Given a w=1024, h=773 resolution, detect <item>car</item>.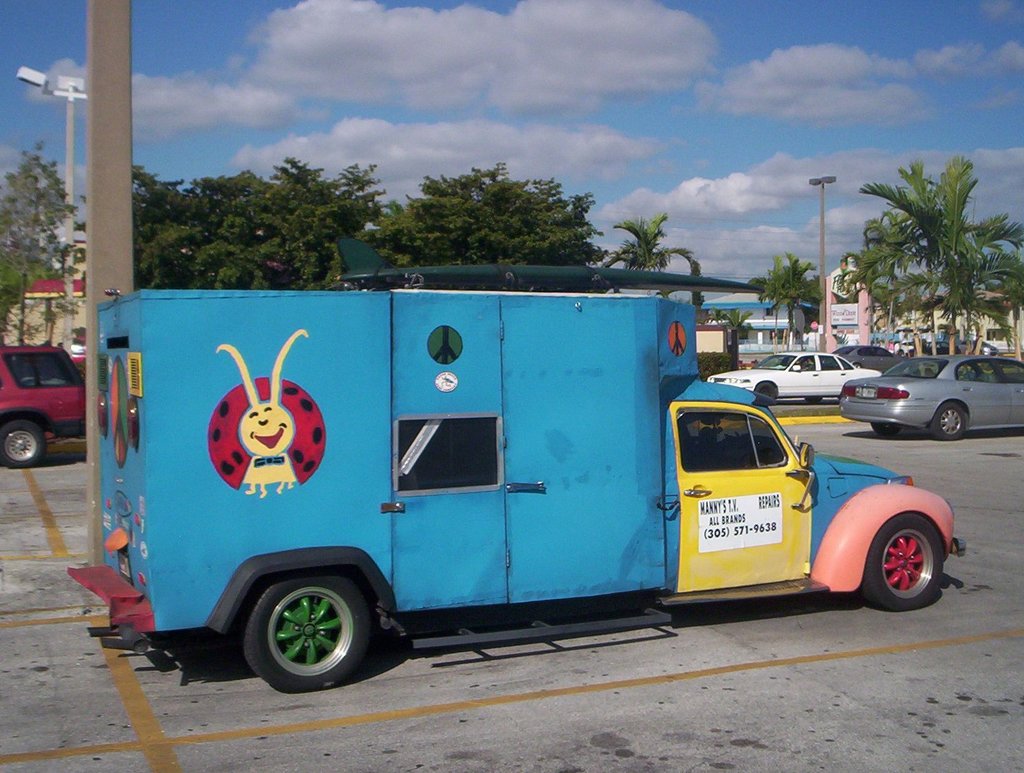
0, 335, 90, 470.
